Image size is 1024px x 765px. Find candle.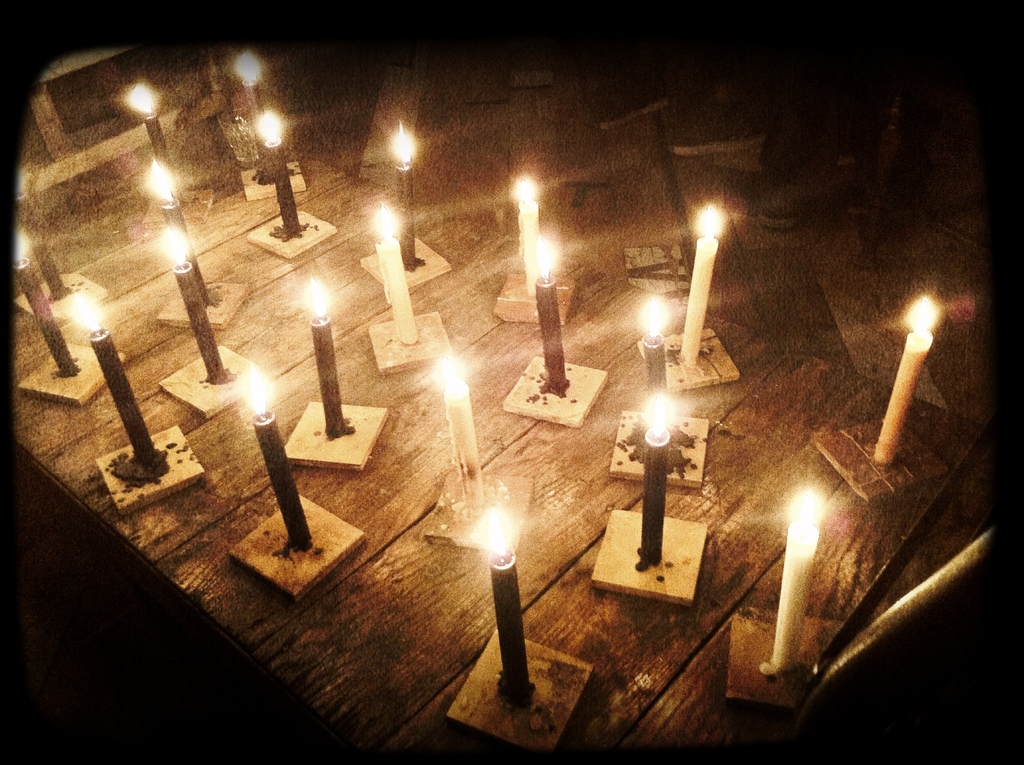
bbox=(517, 172, 540, 297).
